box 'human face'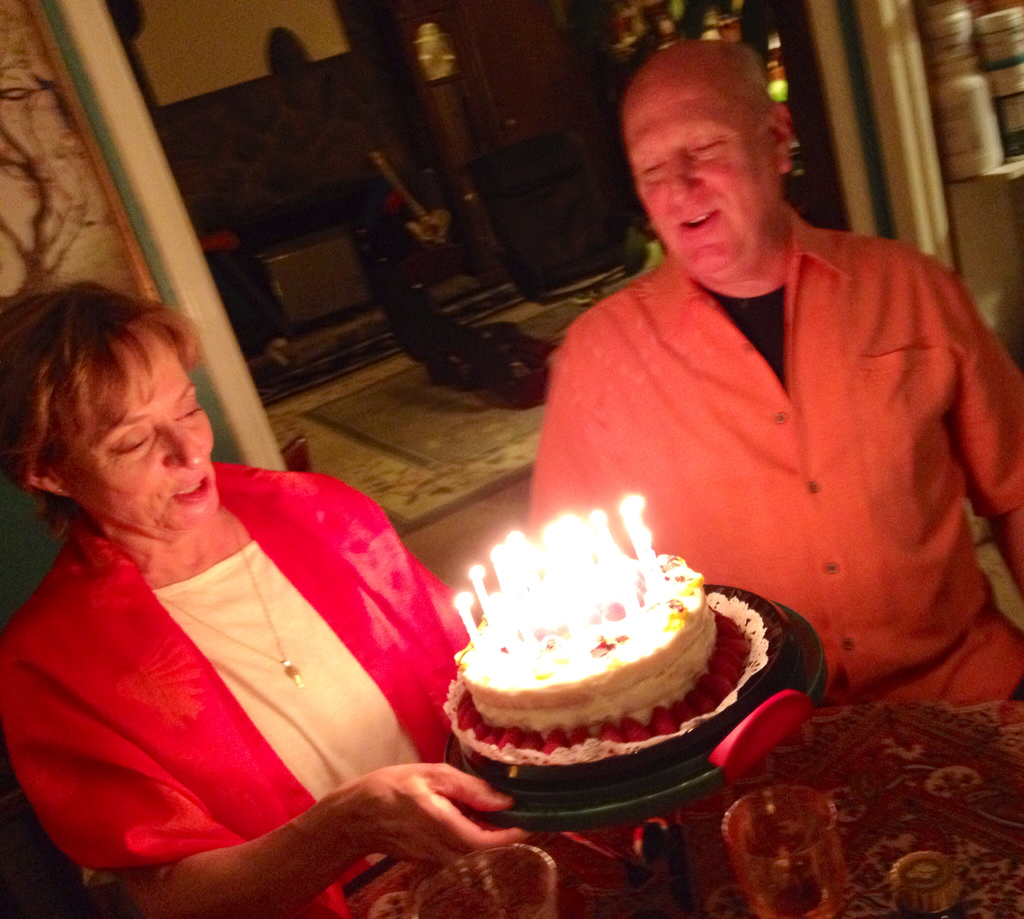
region(56, 329, 217, 535)
